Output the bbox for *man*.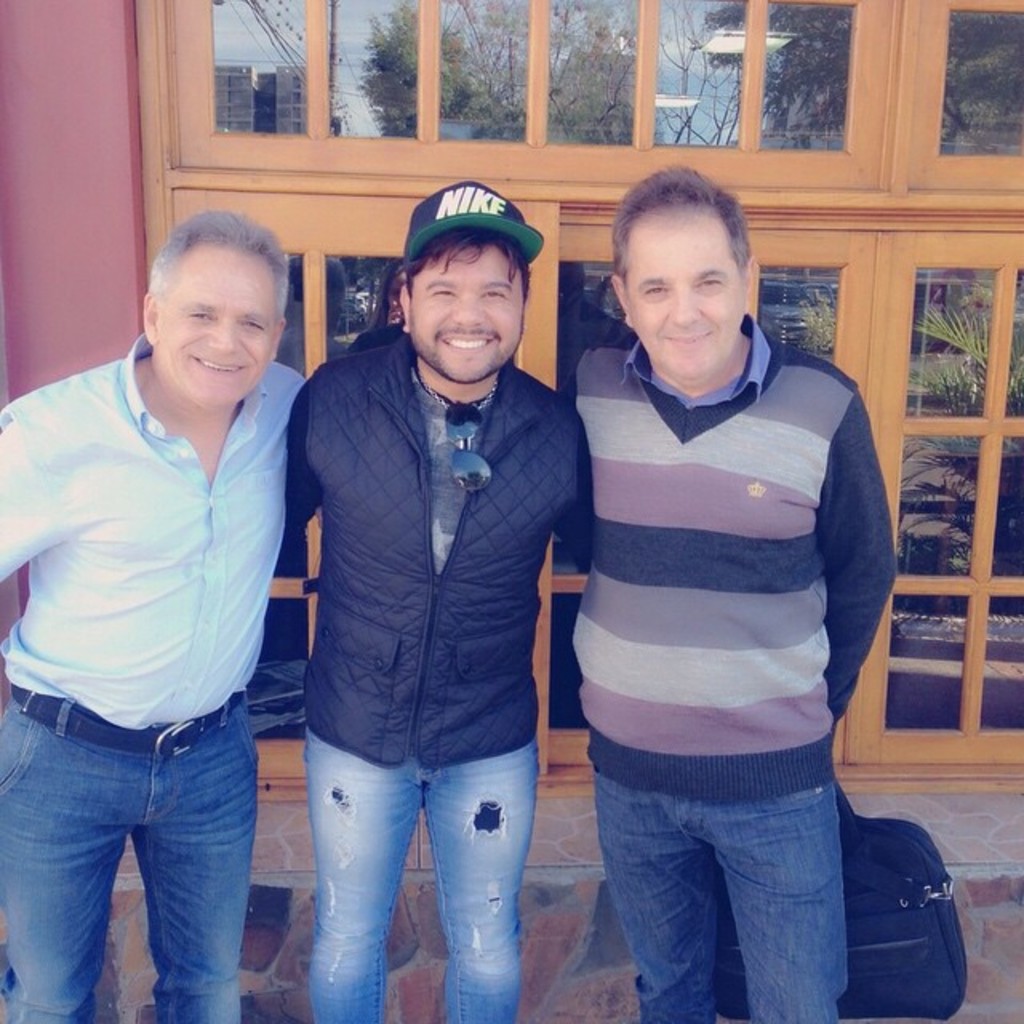
region(5, 186, 342, 1023).
